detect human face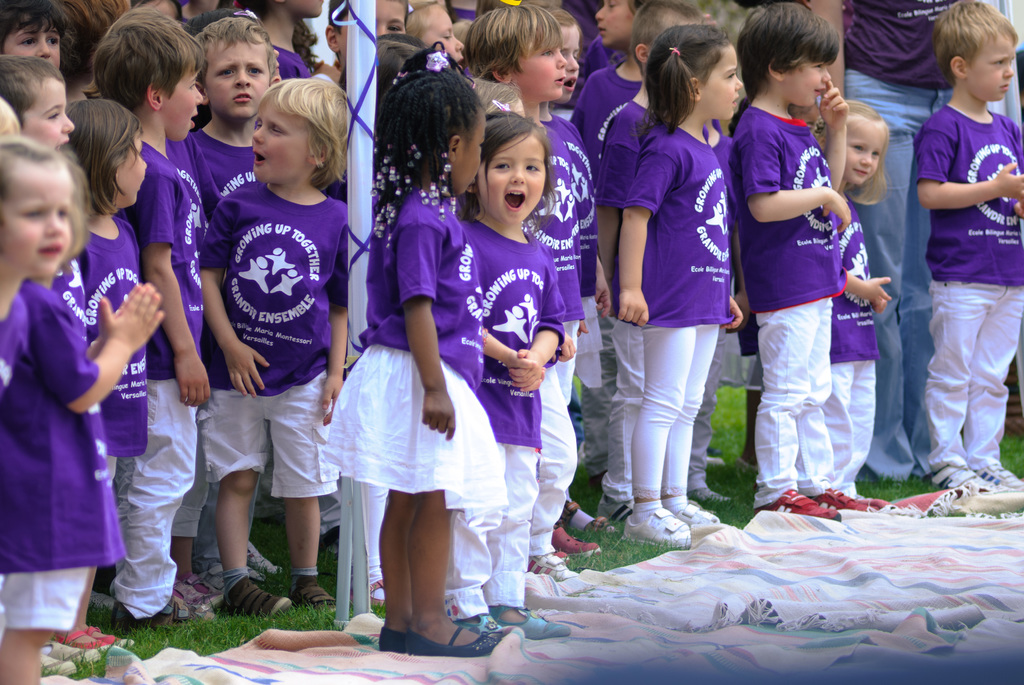
[x1=968, y1=39, x2=1020, y2=100]
